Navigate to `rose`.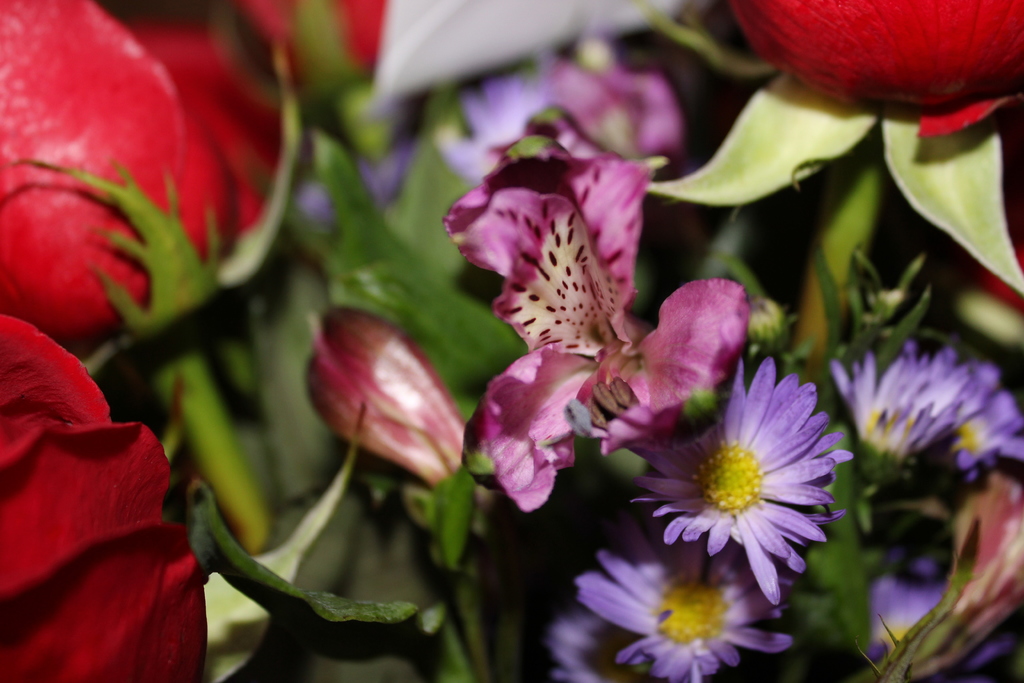
Navigation target: 729:0:1023:138.
